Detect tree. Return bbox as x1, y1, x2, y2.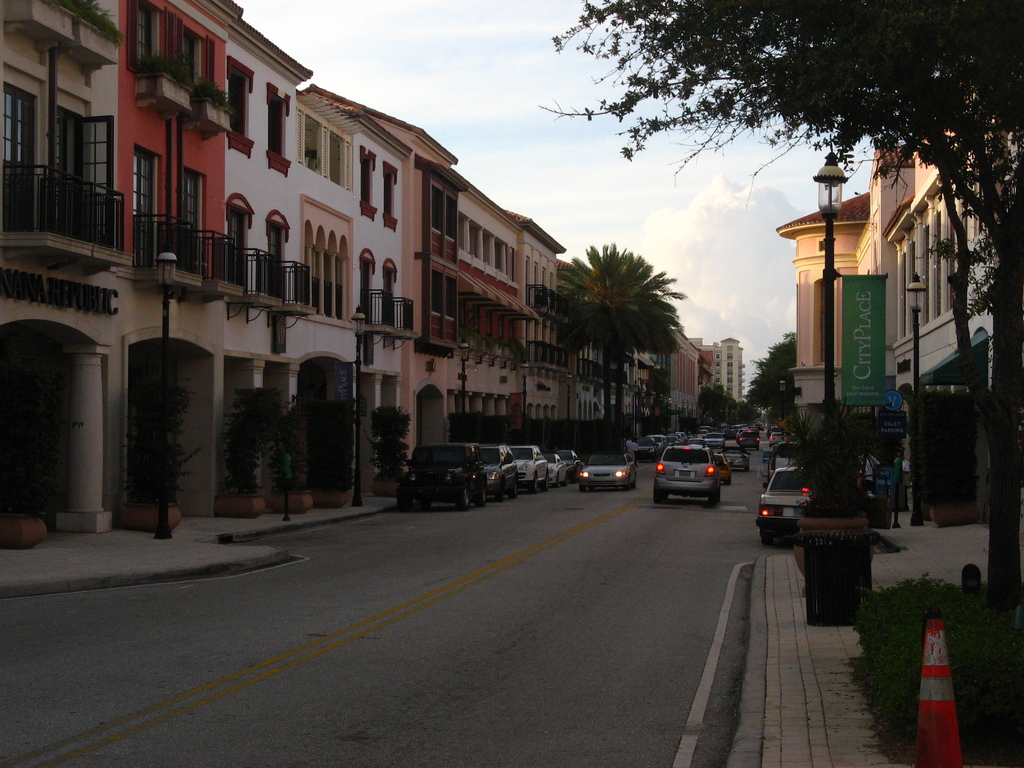
751, 331, 804, 415.
